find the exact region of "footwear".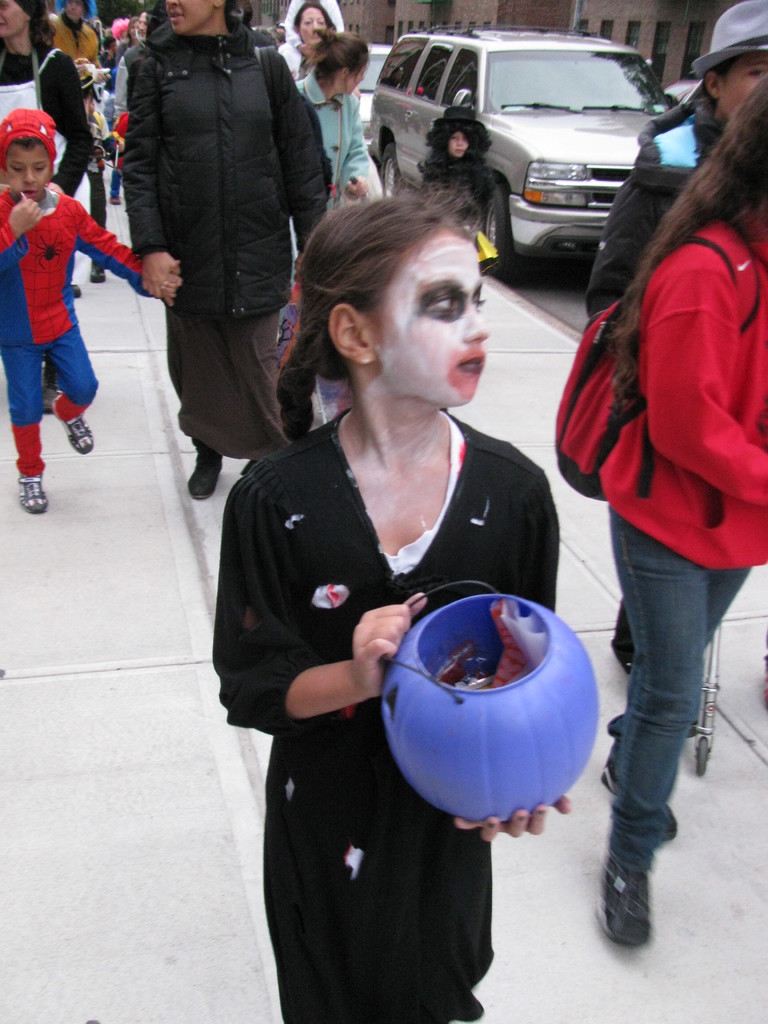
Exact region: x1=600, y1=762, x2=682, y2=839.
